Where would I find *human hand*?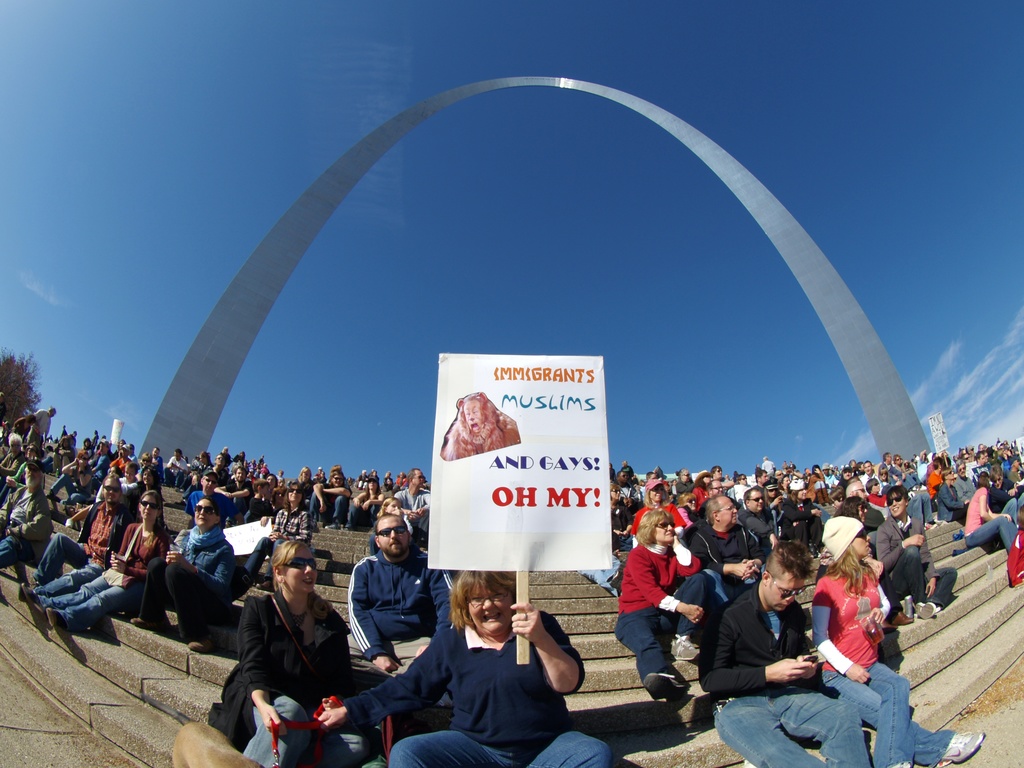
At 319,709,351,730.
